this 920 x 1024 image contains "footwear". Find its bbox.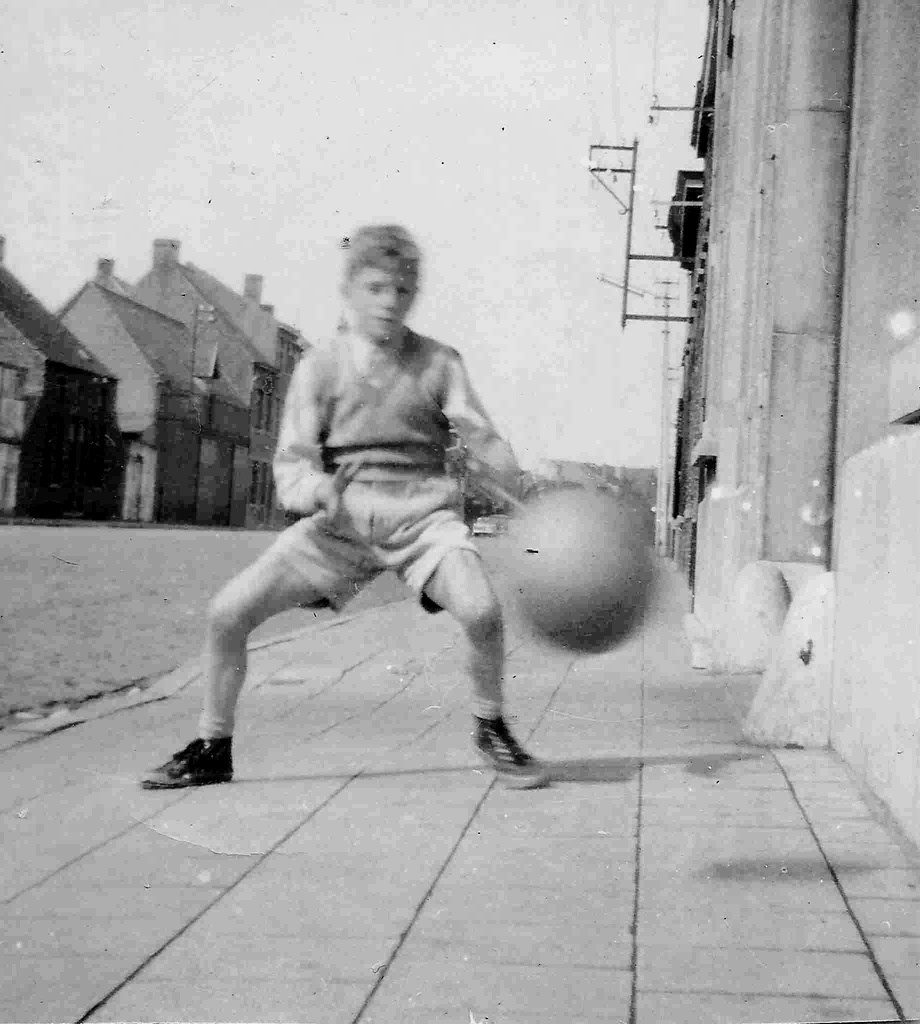
region(140, 730, 232, 787).
